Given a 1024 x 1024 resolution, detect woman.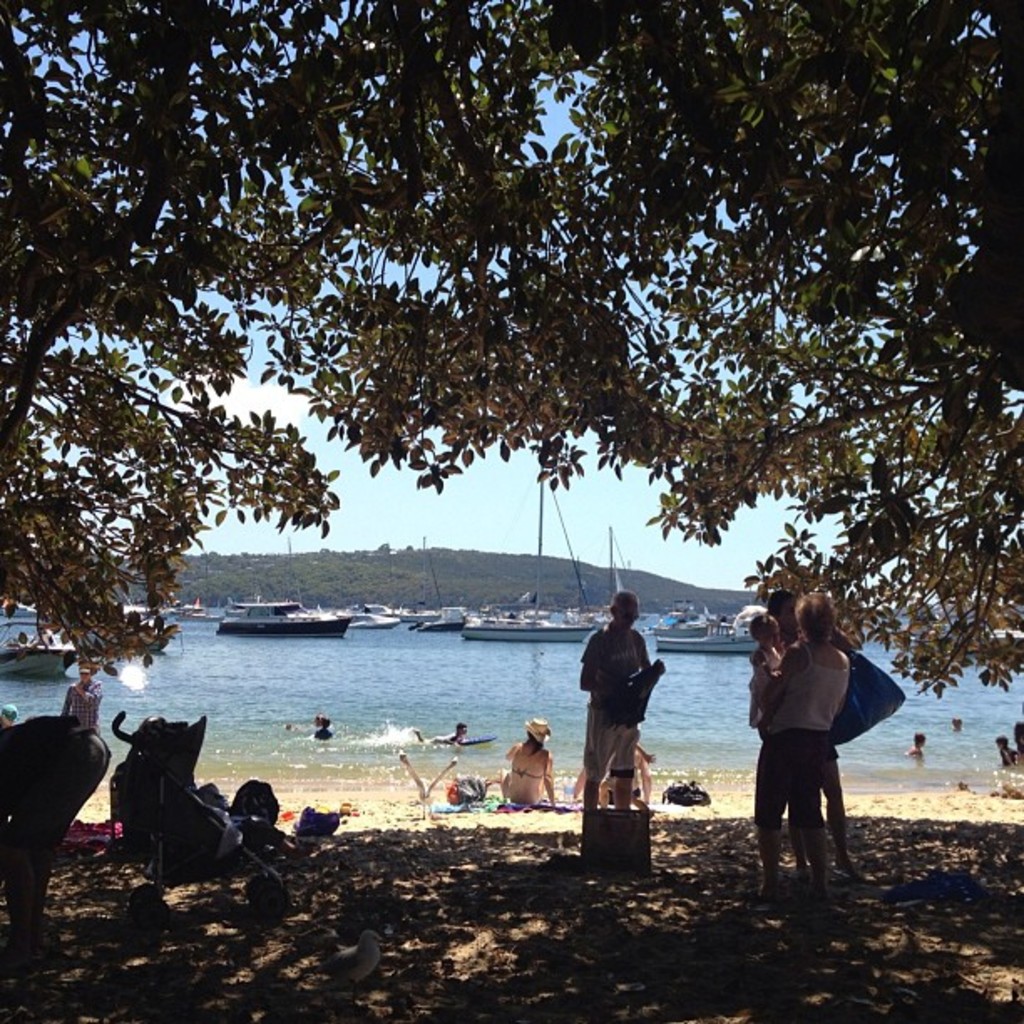
<box>755,589,855,912</box>.
